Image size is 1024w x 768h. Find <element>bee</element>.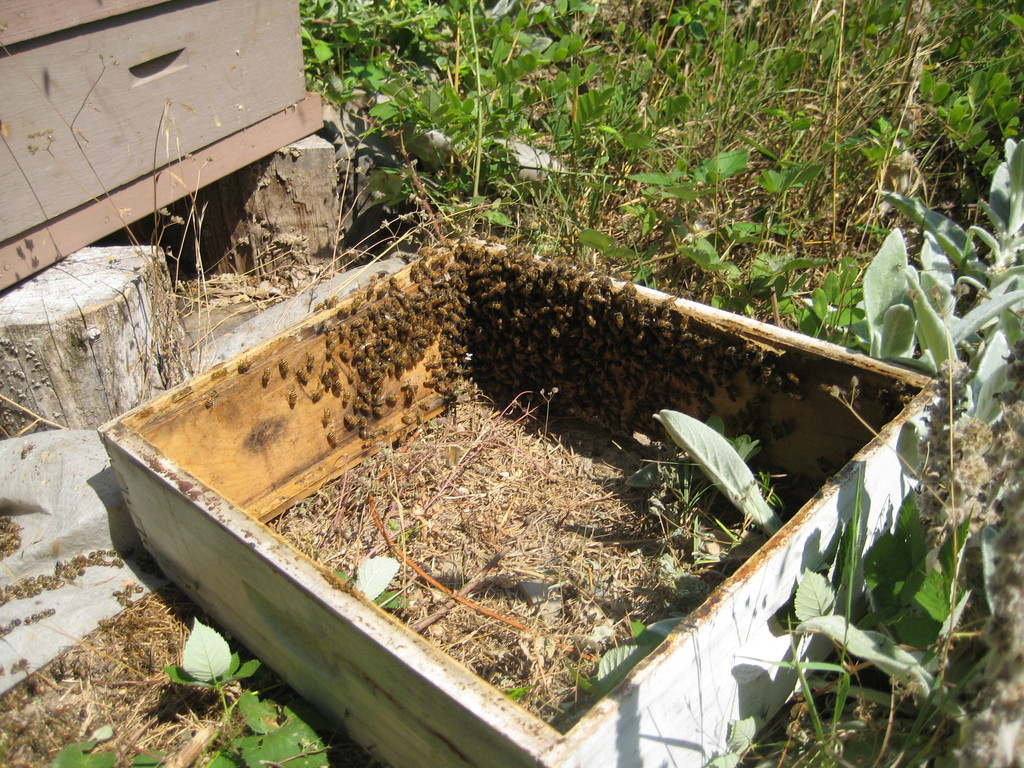
box(335, 377, 342, 390).
